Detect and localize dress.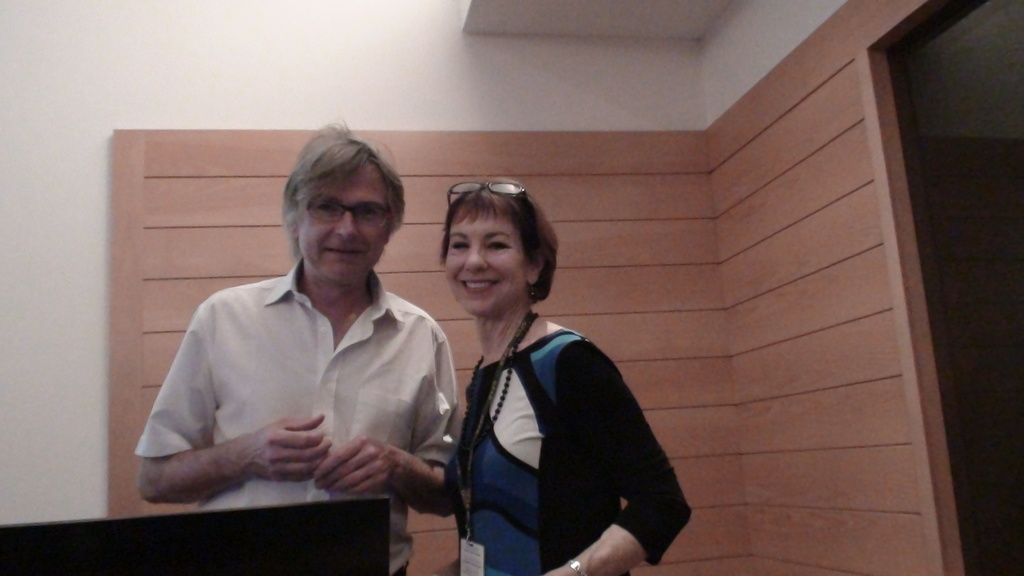
Localized at select_region(442, 328, 691, 575).
